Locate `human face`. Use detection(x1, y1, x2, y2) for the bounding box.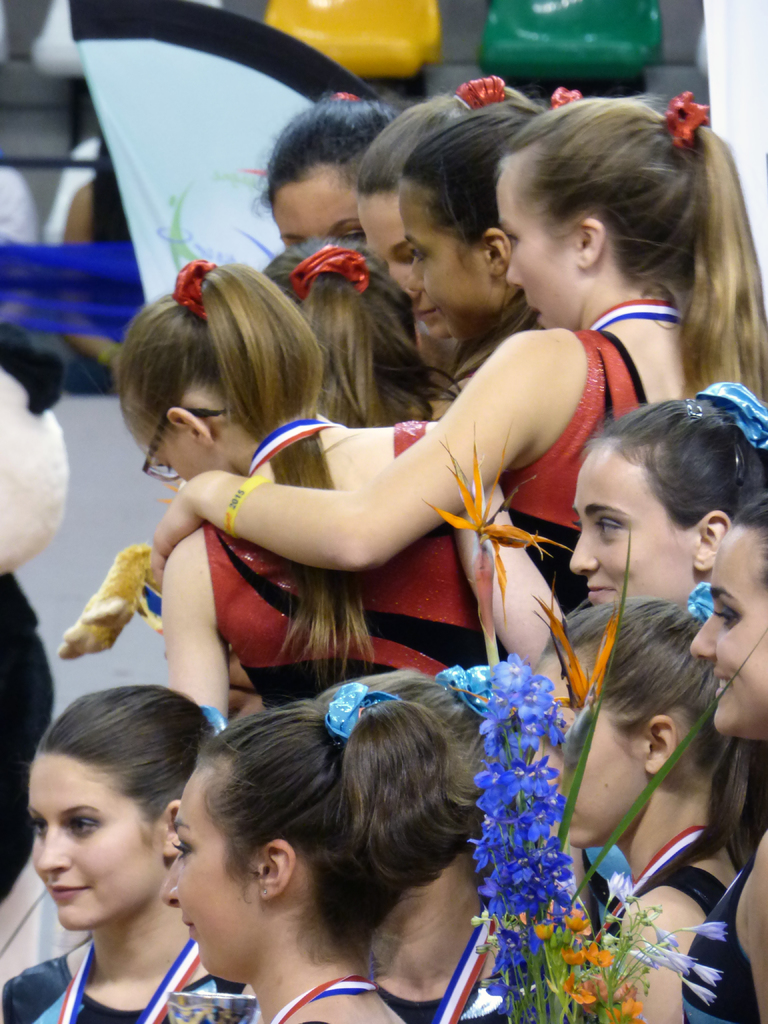
detection(689, 520, 766, 736).
